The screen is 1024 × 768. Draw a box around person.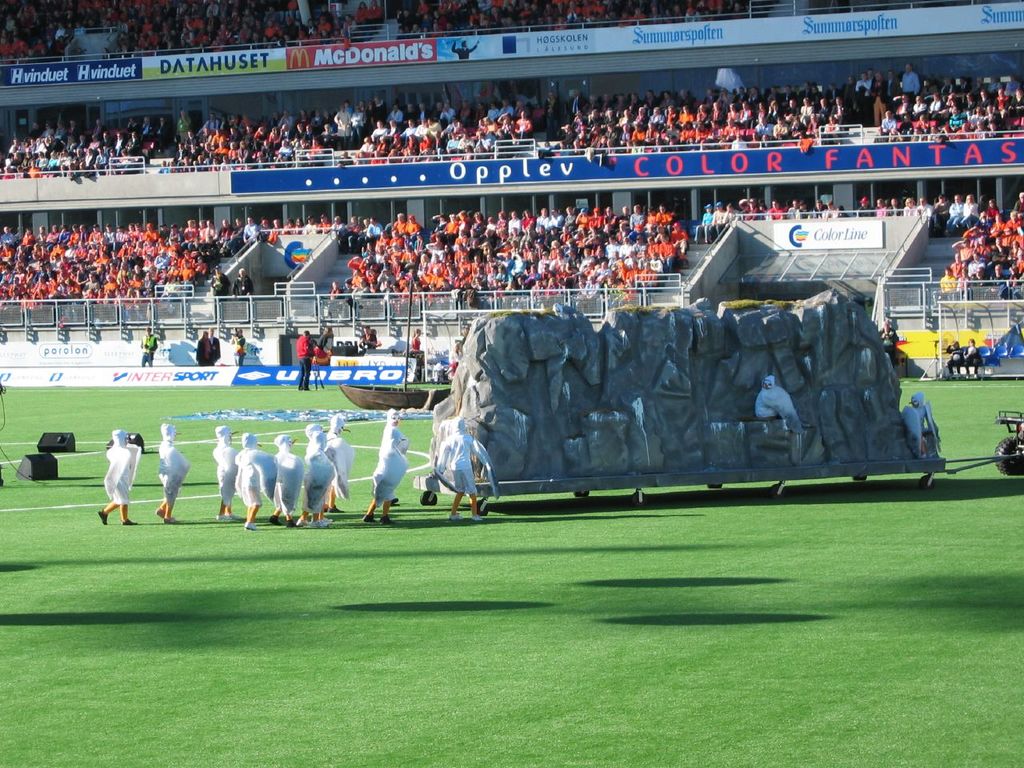
(752, 373, 808, 437).
